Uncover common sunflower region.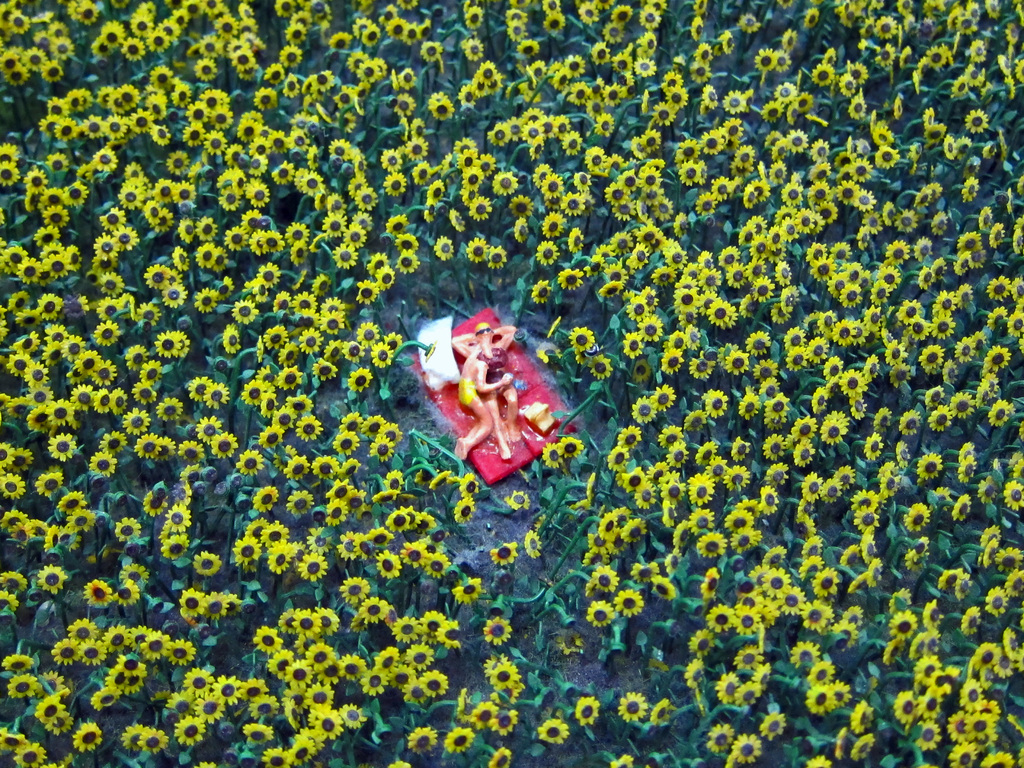
Uncovered: crop(35, 474, 65, 498).
